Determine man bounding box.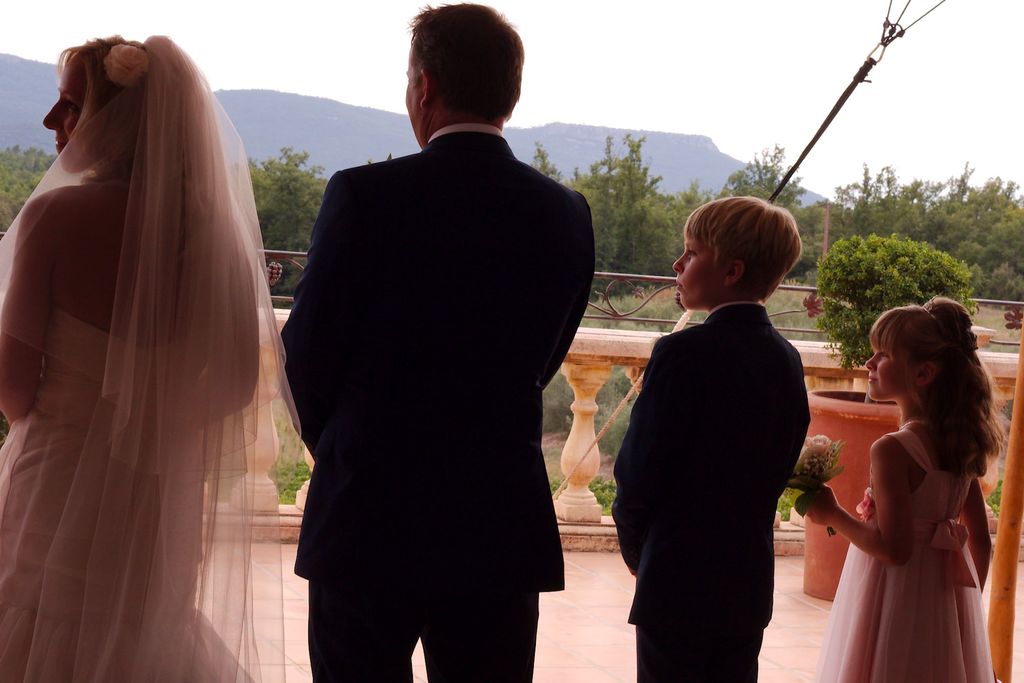
Determined: <bbox>281, 0, 591, 682</bbox>.
